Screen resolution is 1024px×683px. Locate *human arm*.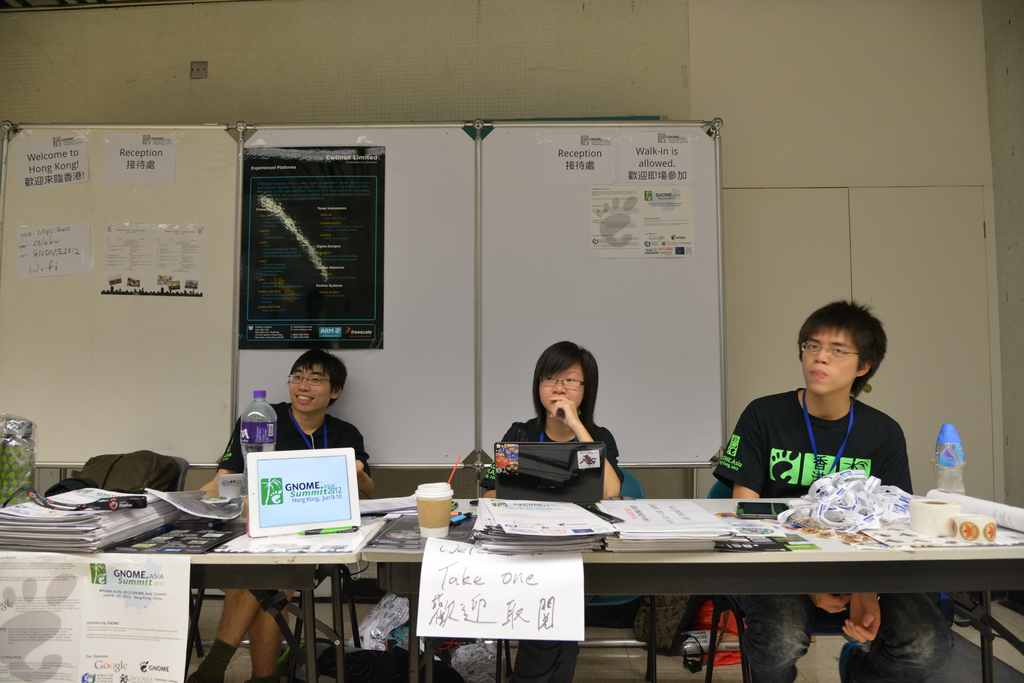
left=481, top=465, right=495, bottom=501.
